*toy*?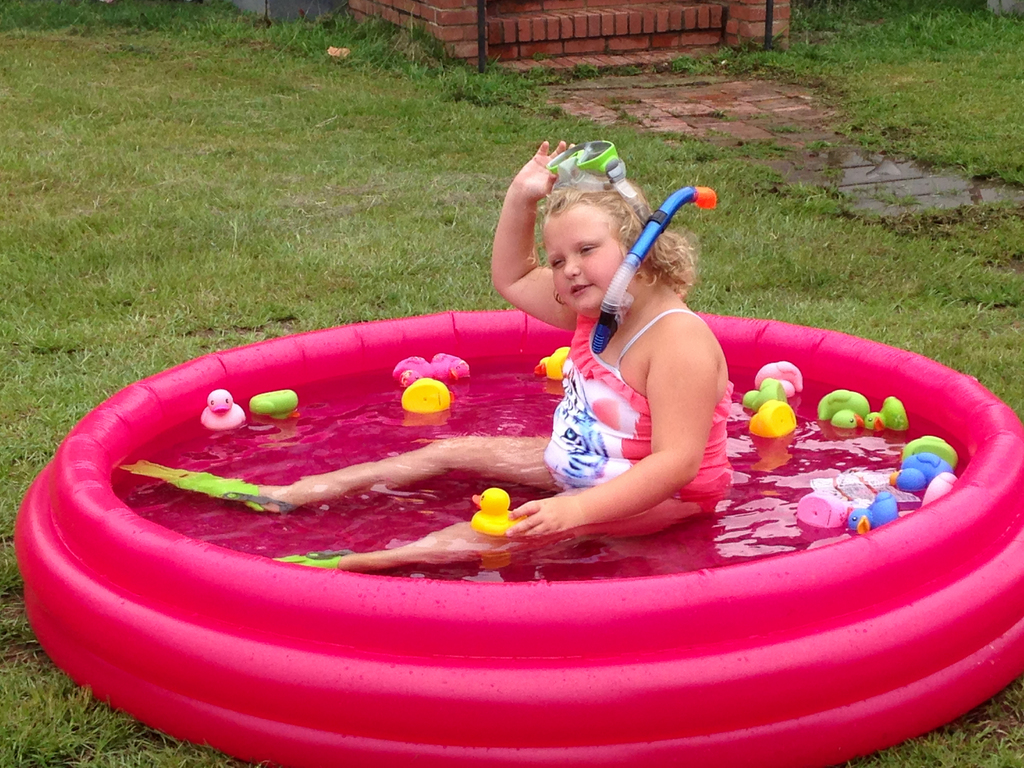
(534,344,573,378)
